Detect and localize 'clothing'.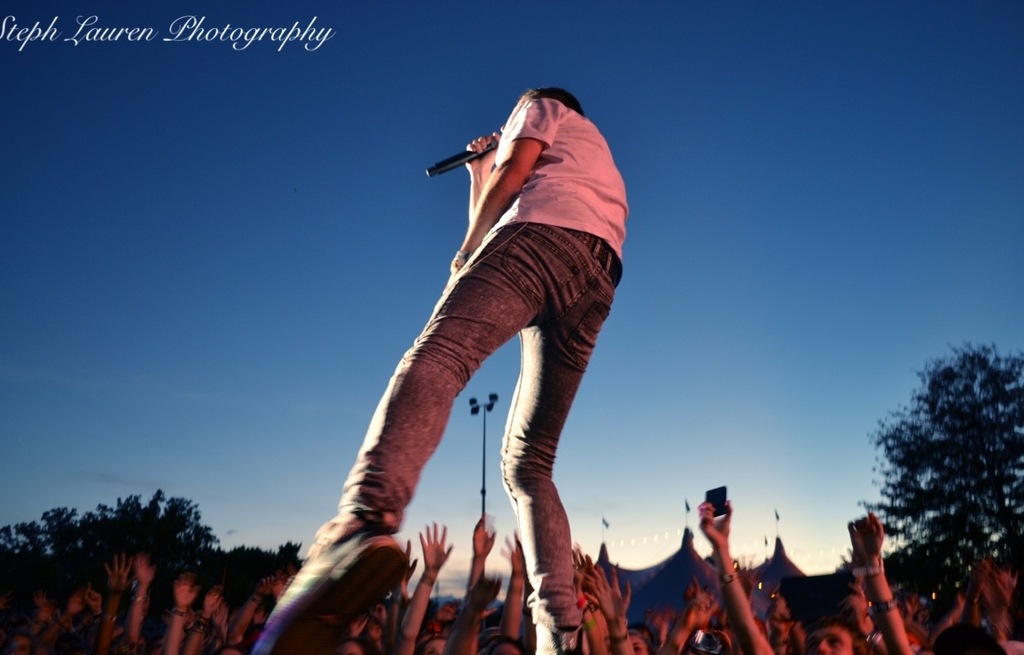
Localized at 305:98:628:624.
